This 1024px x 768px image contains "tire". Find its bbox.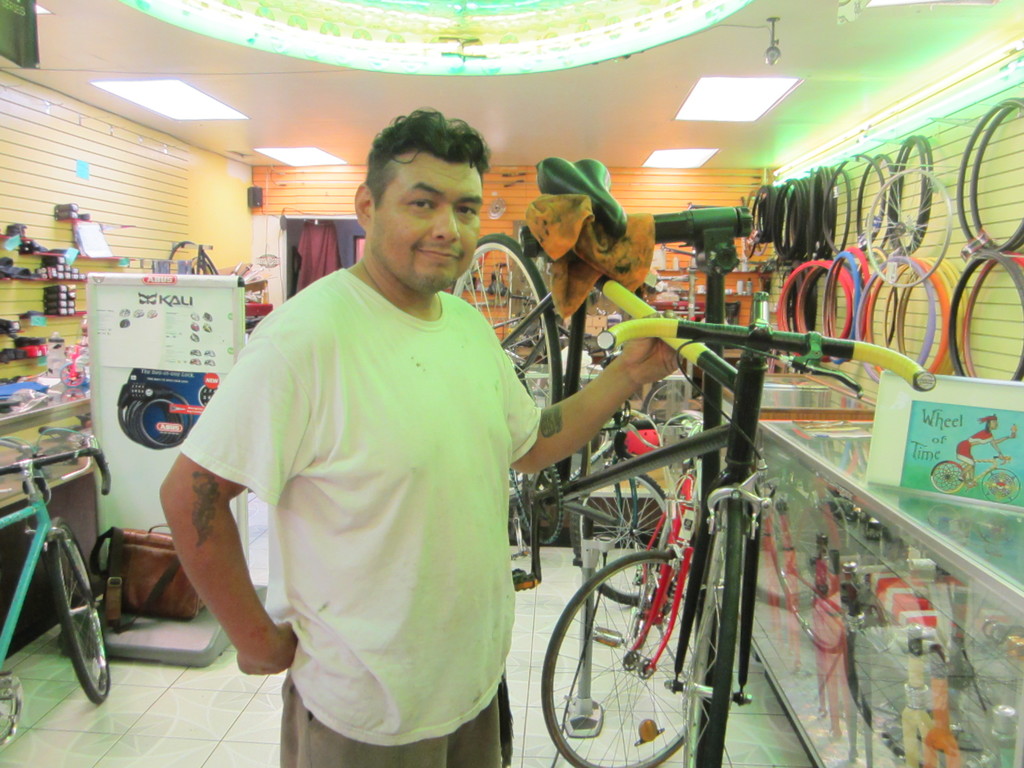
(449,230,563,410).
